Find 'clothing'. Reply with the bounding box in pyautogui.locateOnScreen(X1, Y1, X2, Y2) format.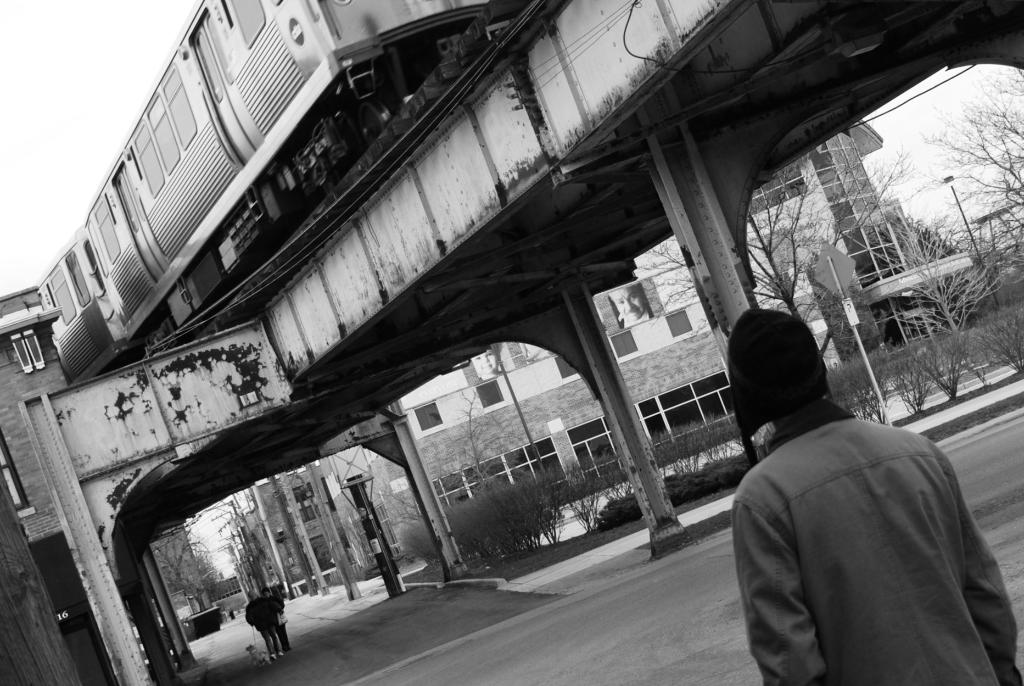
pyautogui.locateOnScreen(244, 598, 278, 654).
